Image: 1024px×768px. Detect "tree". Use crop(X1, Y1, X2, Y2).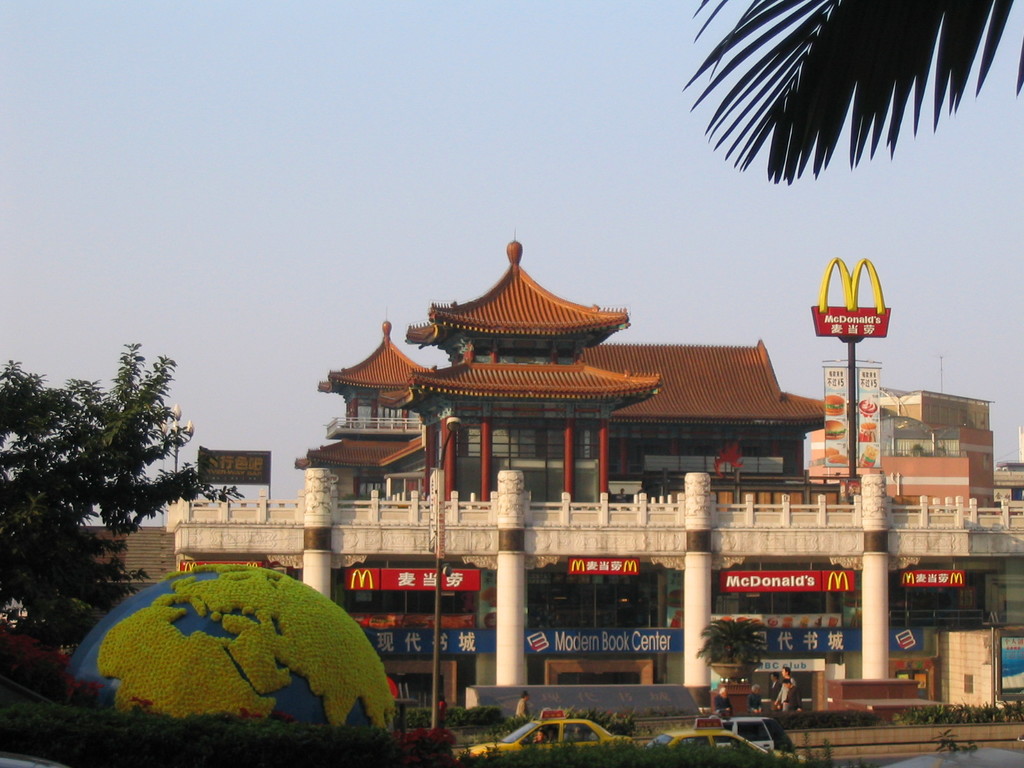
crop(0, 327, 244, 643).
